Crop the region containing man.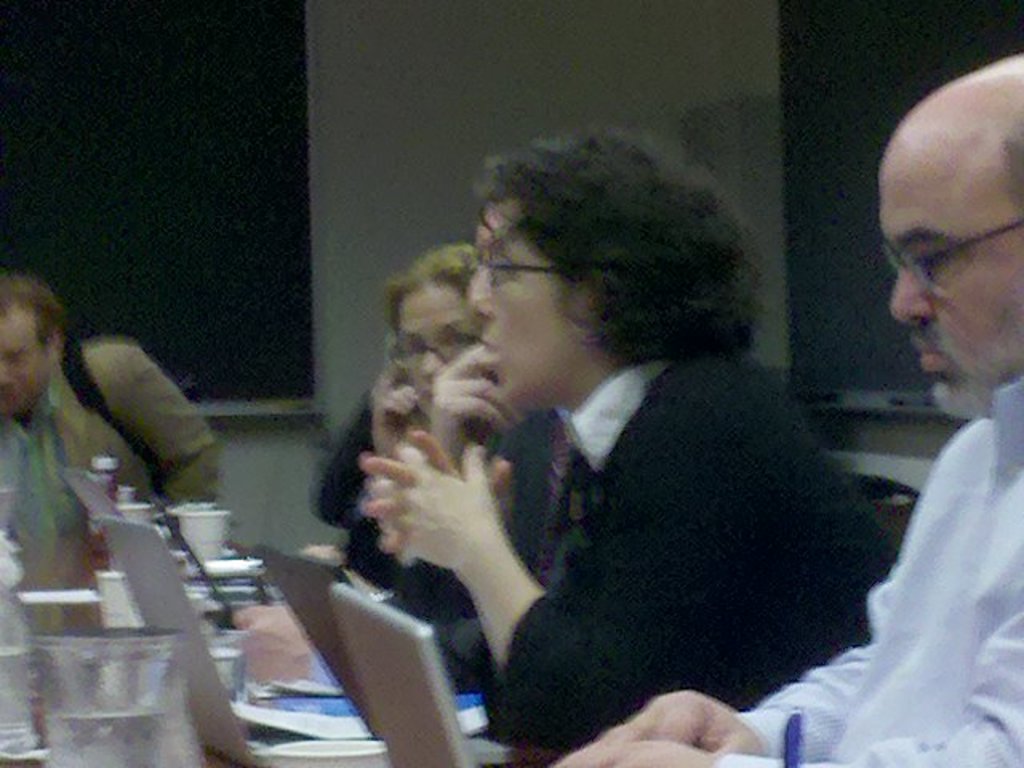
Crop region: detection(0, 267, 226, 581).
